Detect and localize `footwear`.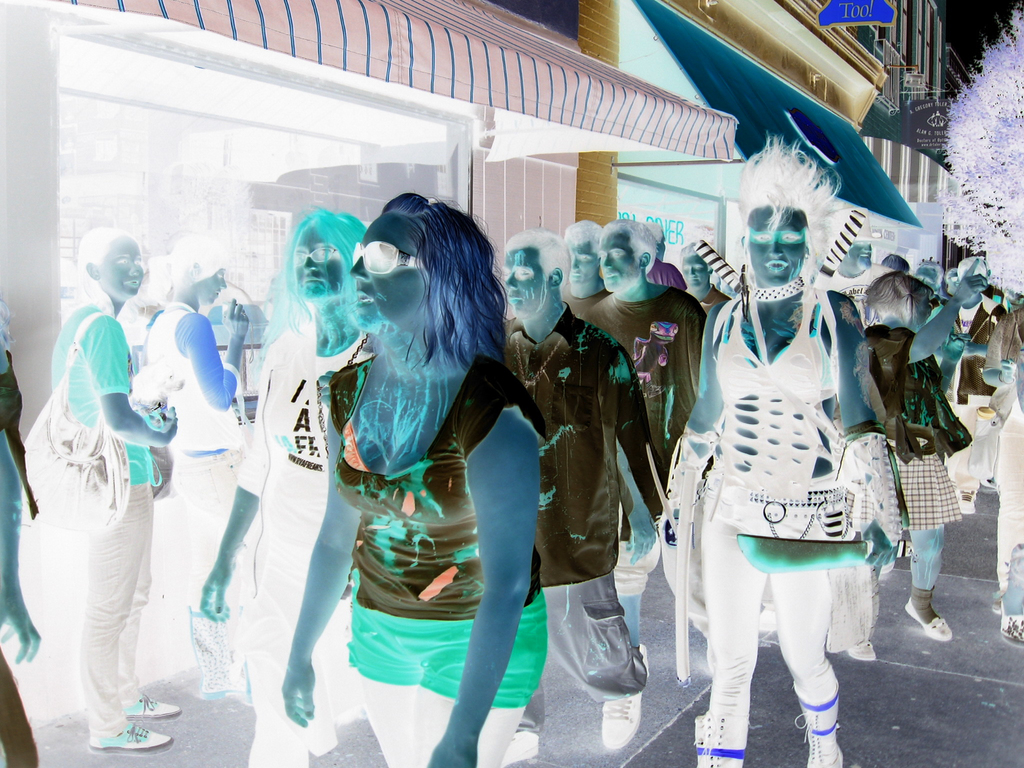
Localized at bbox(117, 696, 181, 722).
